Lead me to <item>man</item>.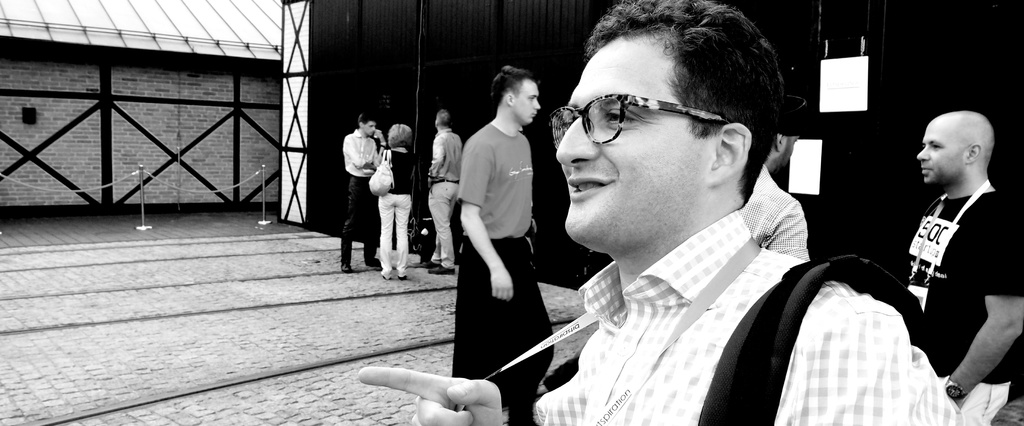
Lead to 340,113,383,270.
